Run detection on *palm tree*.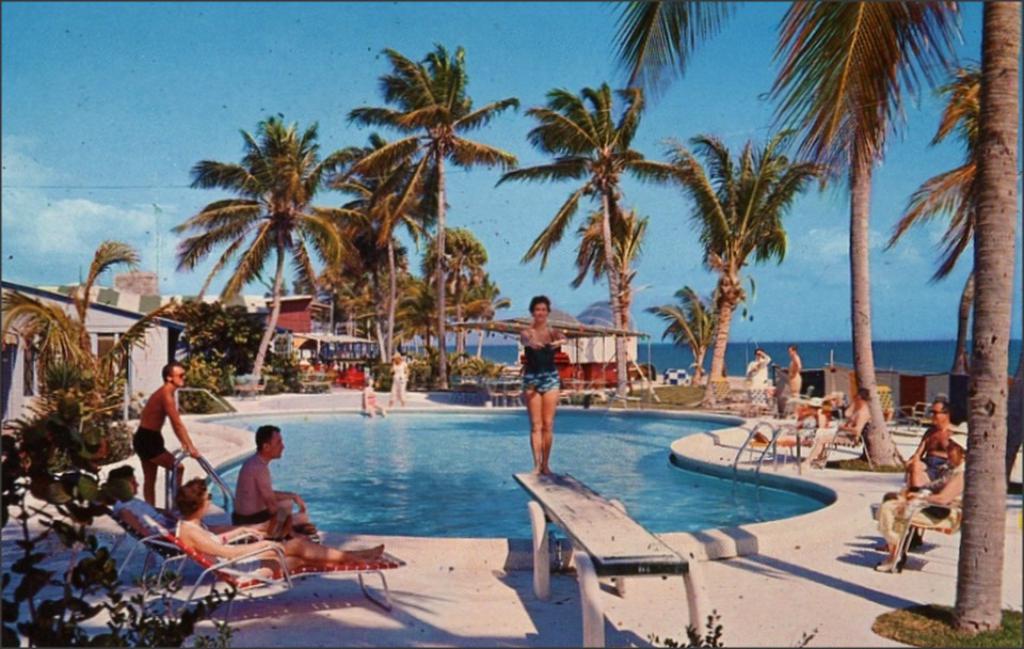
Result: box(652, 281, 718, 384).
